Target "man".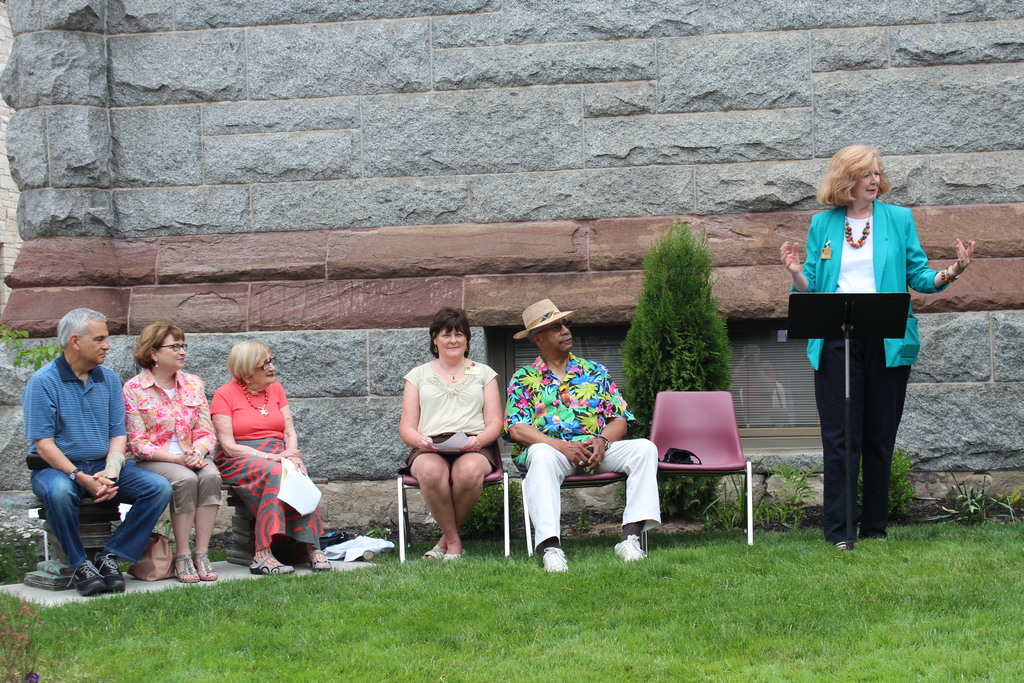
Target region: box=[23, 300, 182, 598].
